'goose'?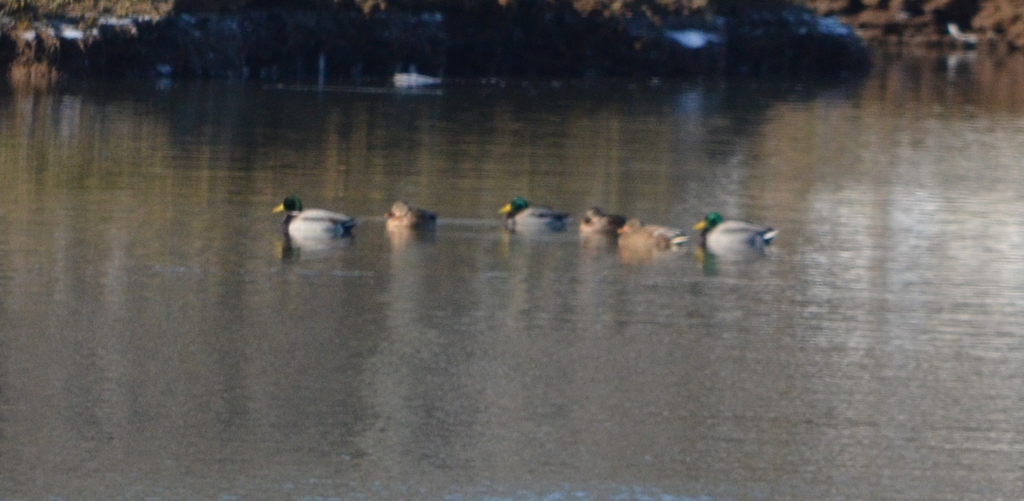
bbox=(264, 195, 351, 245)
